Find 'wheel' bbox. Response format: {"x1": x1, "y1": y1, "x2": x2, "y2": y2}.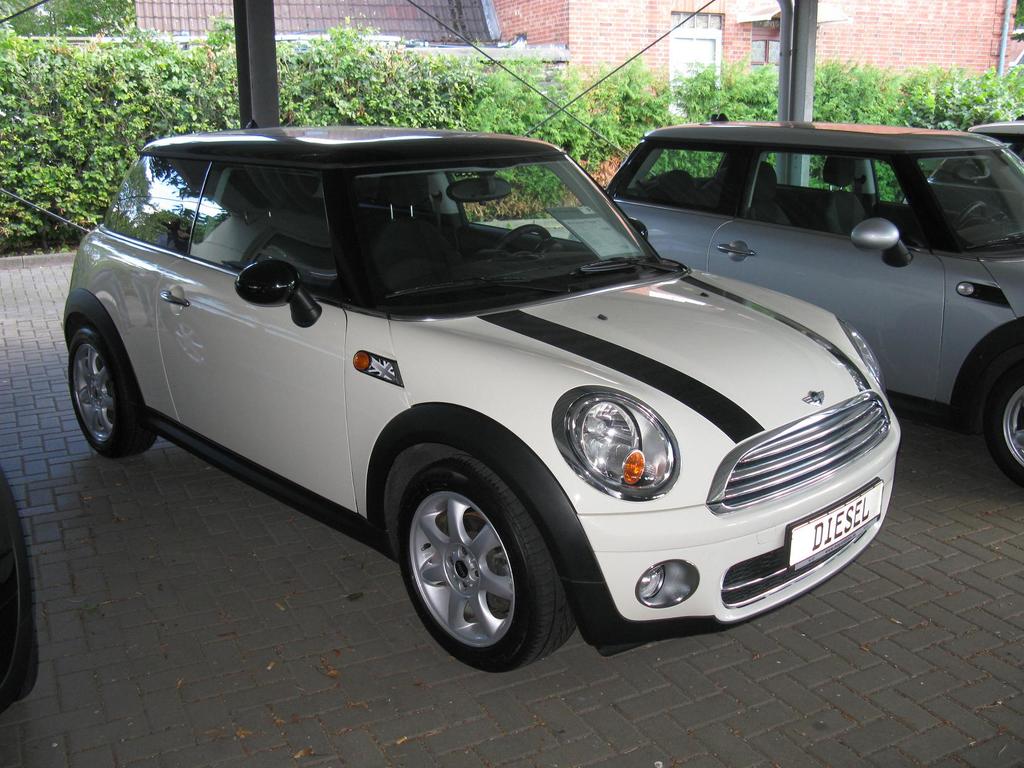
{"x1": 488, "y1": 225, "x2": 550, "y2": 252}.
